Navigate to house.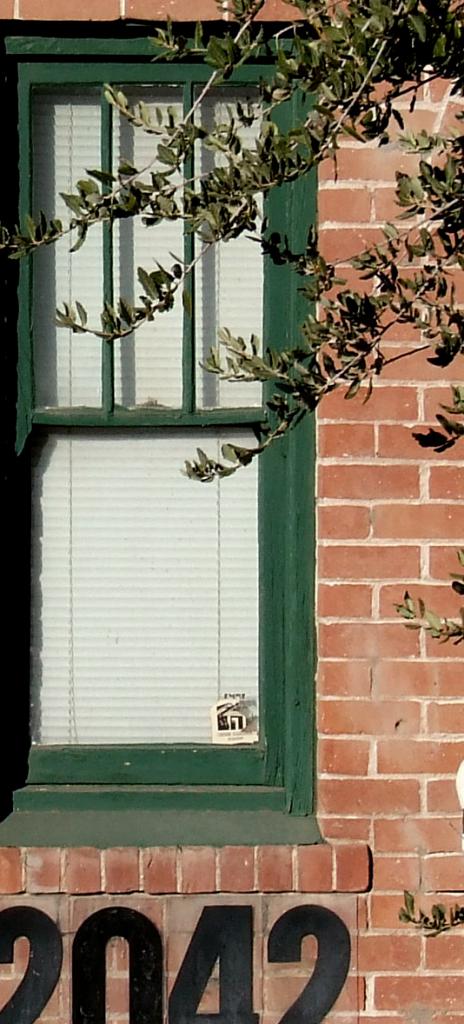
Navigation target: [left=0, top=0, right=463, bottom=1023].
